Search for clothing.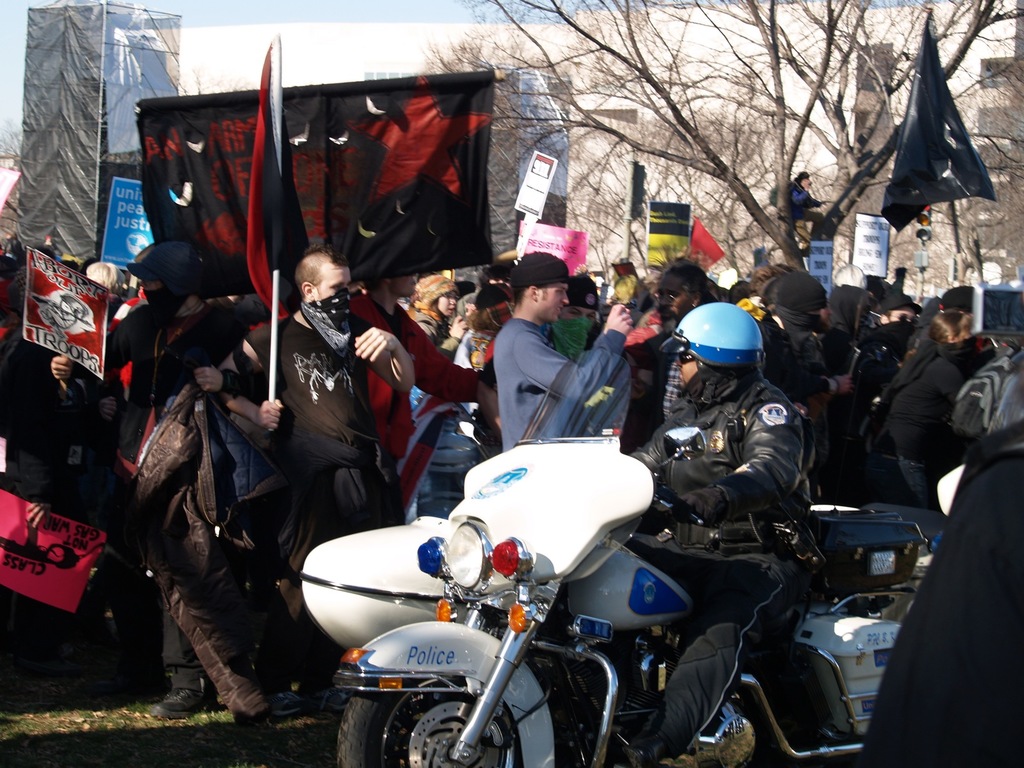
Found at (x1=0, y1=317, x2=60, y2=508).
